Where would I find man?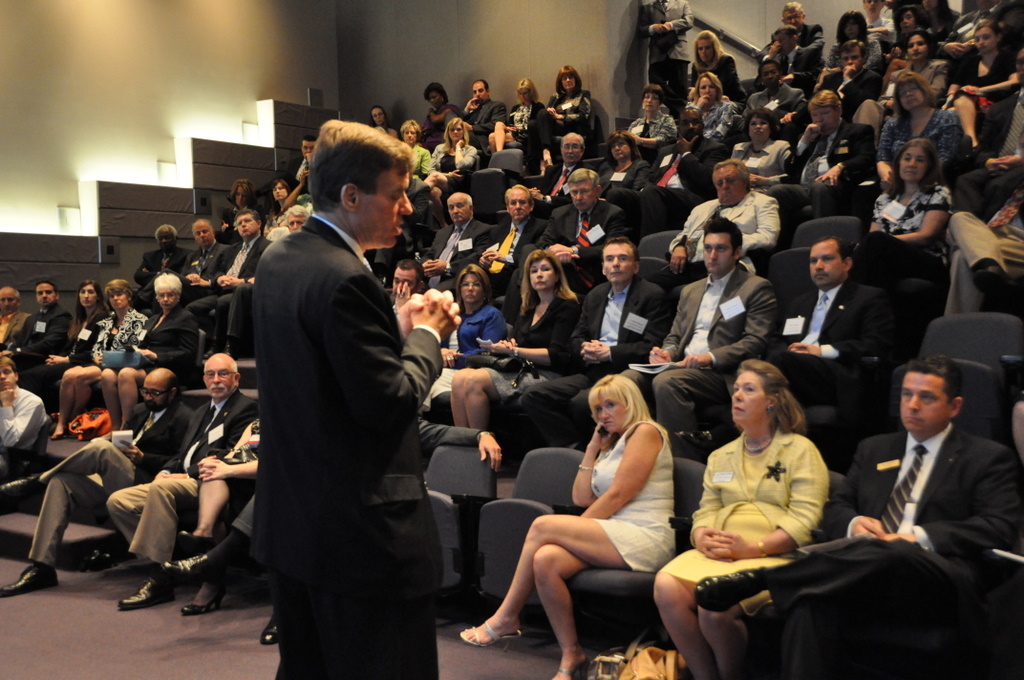
At 226 110 463 679.
